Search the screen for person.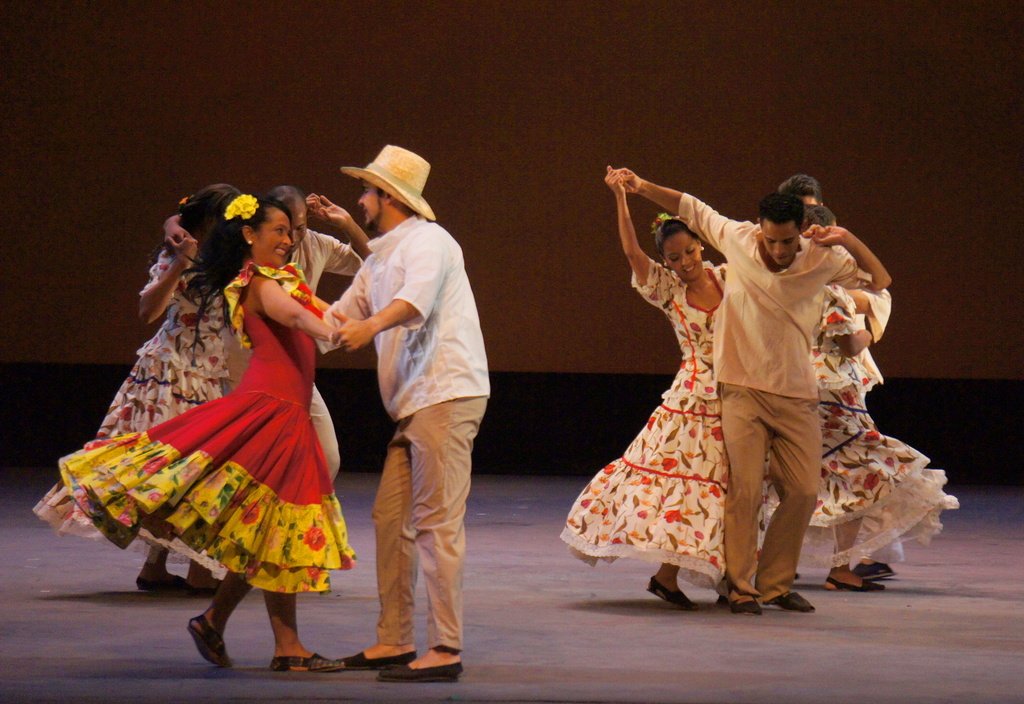
Found at <bbox>53, 183, 324, 598</bbox>.
